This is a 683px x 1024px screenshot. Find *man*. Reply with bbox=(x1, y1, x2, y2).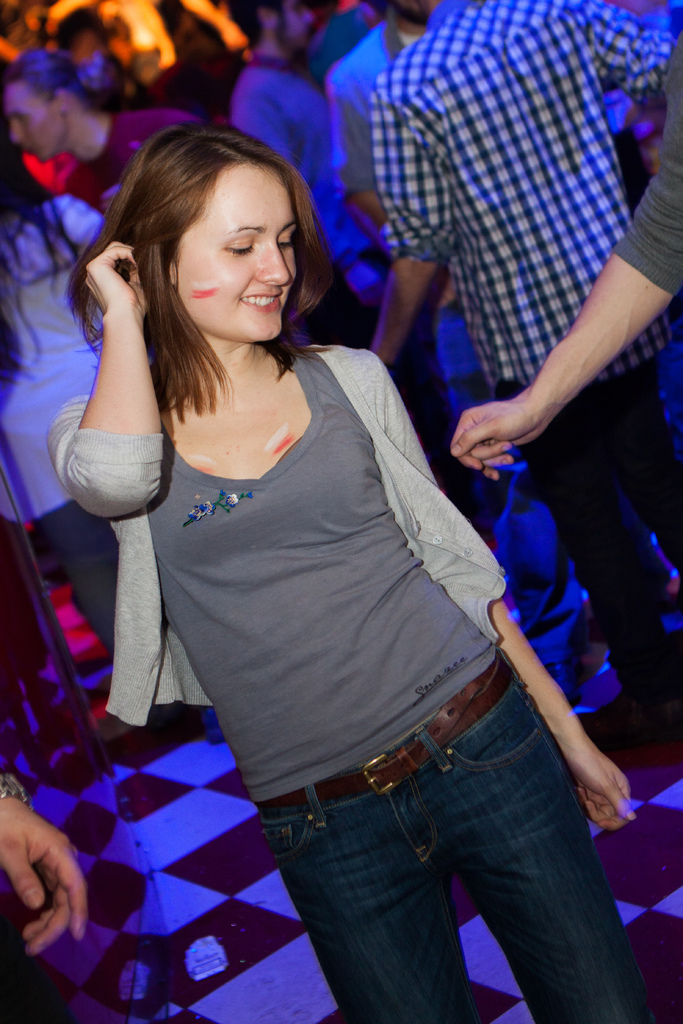
bbox=(233, 0, 385, 316).
